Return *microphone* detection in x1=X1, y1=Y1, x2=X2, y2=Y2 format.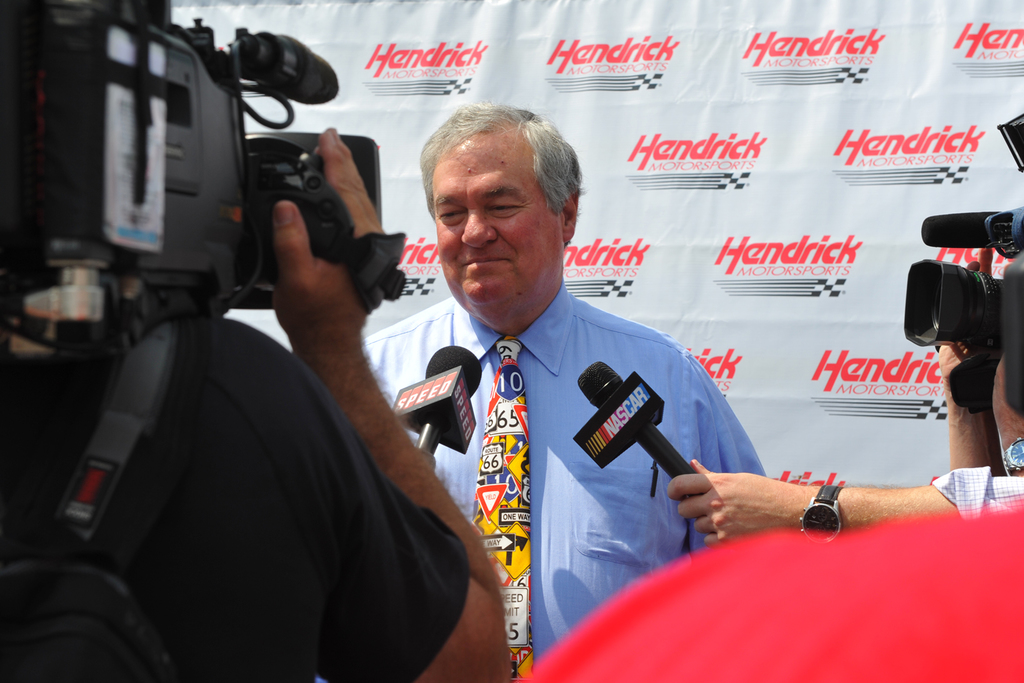
x1=376, y1=342, x2=480, y2=487.
